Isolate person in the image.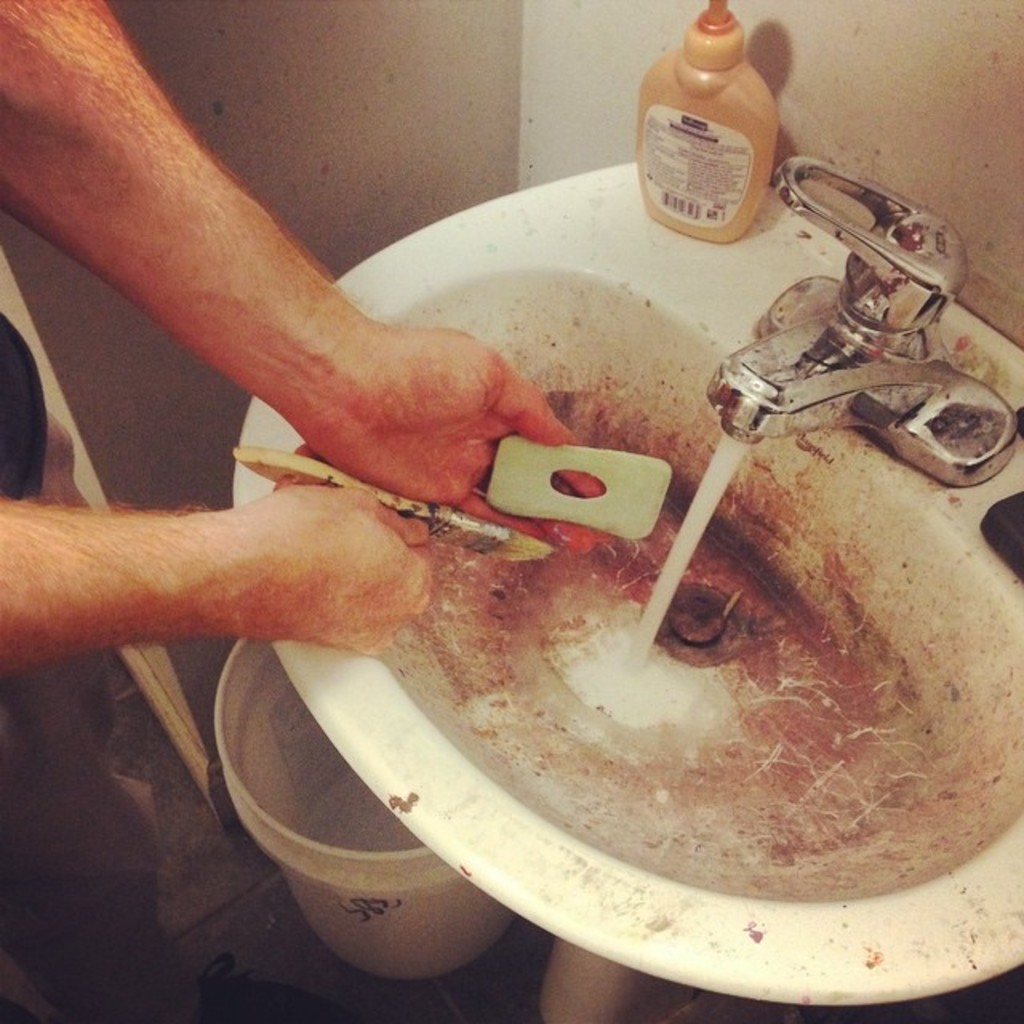
Isolated region: 0:0:621:1022.
